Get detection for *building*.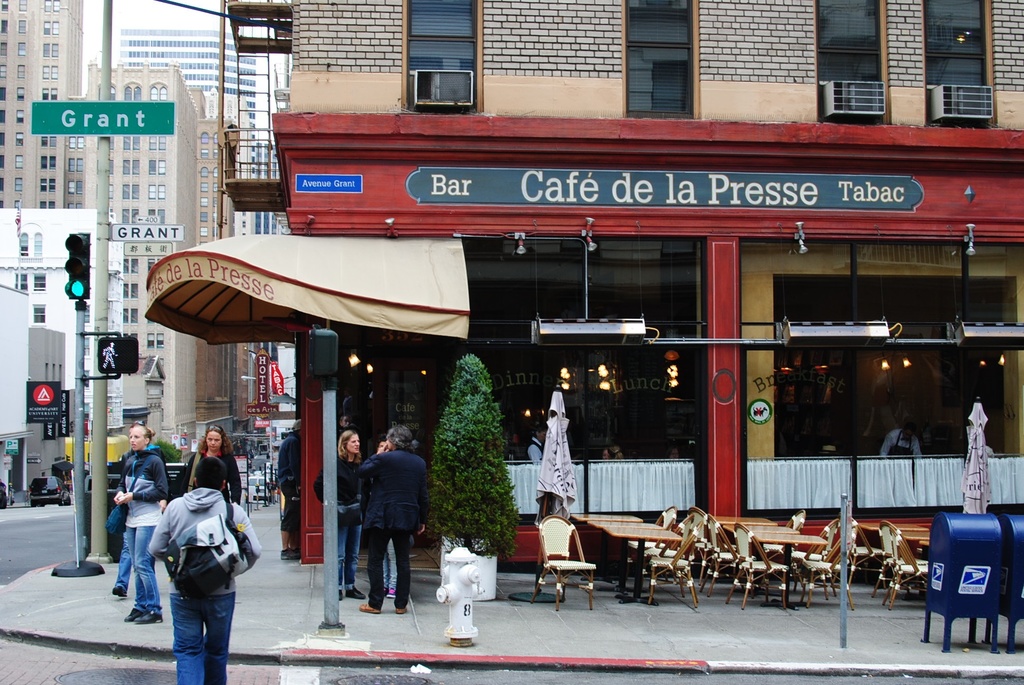
Detection: detection(0, 0, 233, 509).
